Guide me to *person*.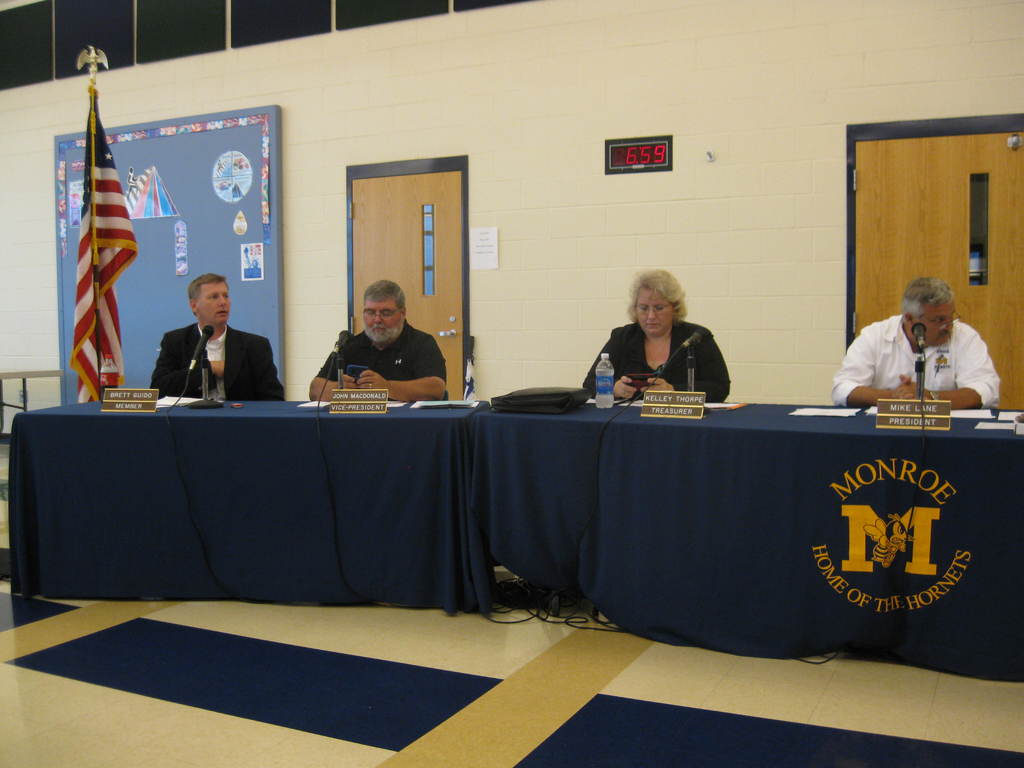
Guidance: bbox=(307, 278, 445, 399).
